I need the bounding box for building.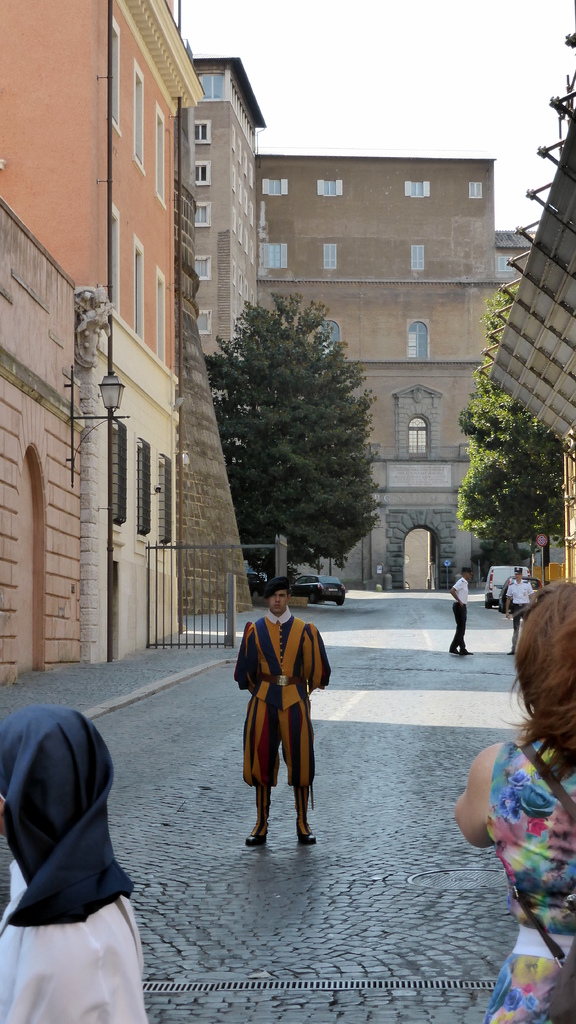
Here it is: detection(0, 0, 201, 660).
